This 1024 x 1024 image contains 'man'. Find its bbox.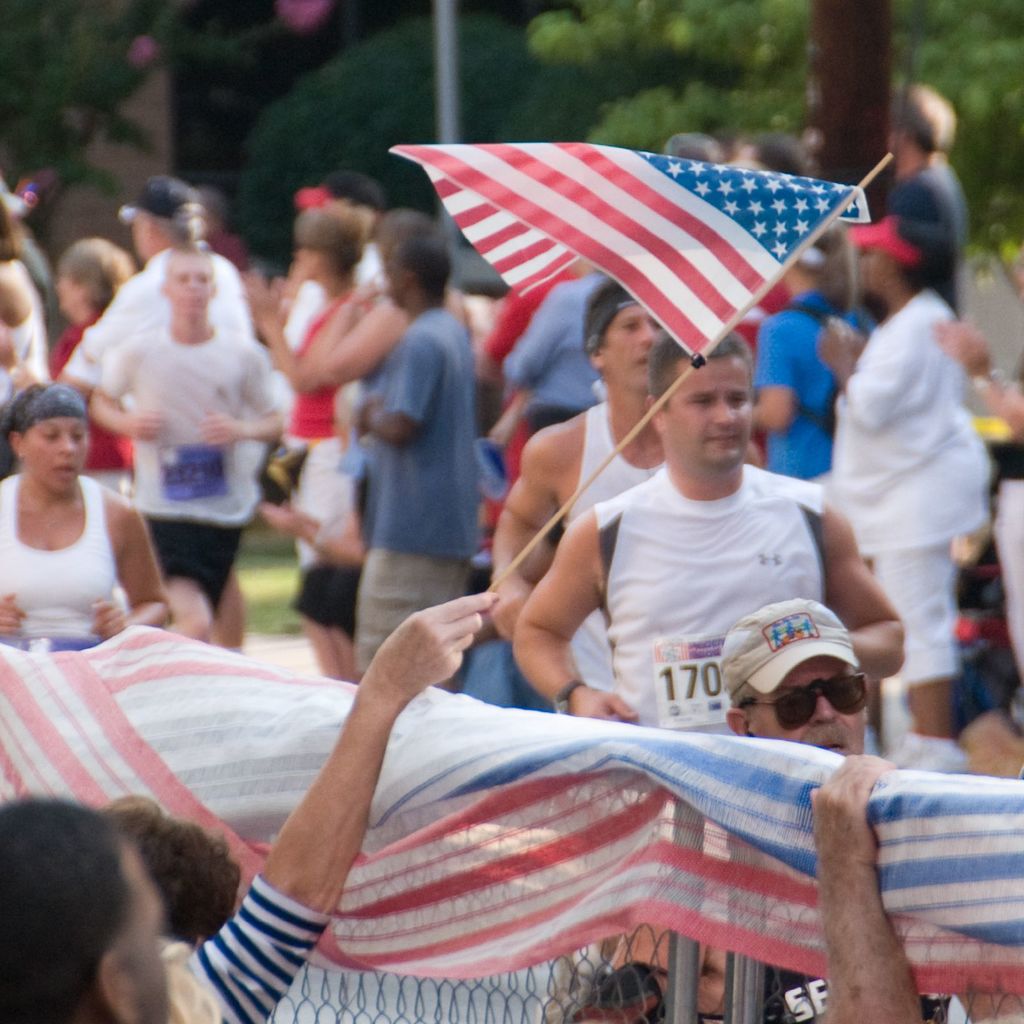
490,278,672,686.
